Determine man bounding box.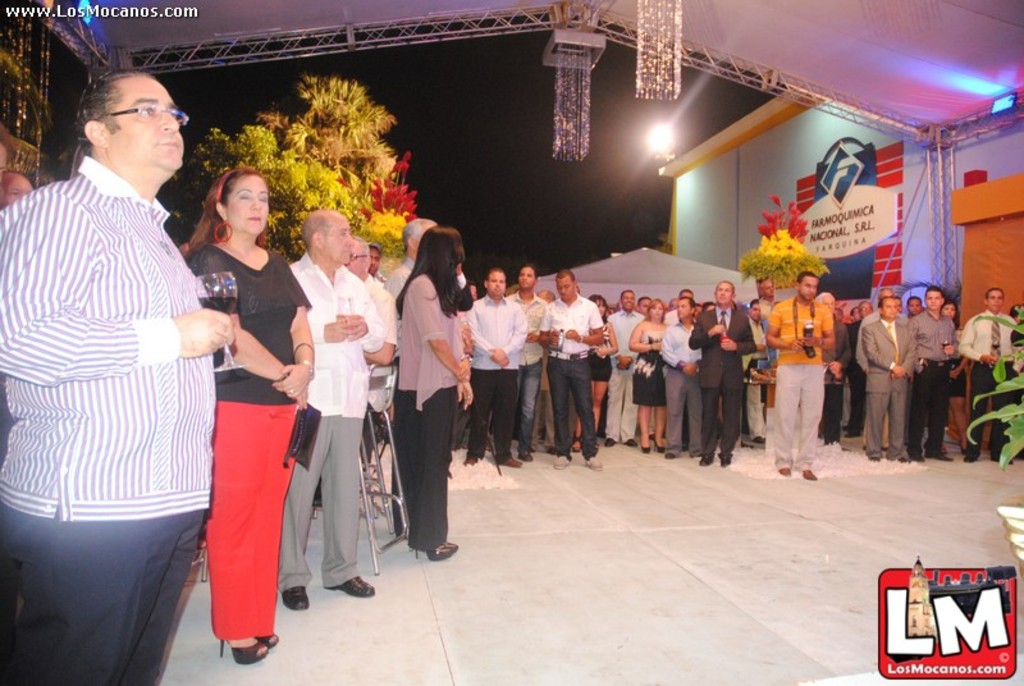
Determined: <box>387,210,438,539</box>.
